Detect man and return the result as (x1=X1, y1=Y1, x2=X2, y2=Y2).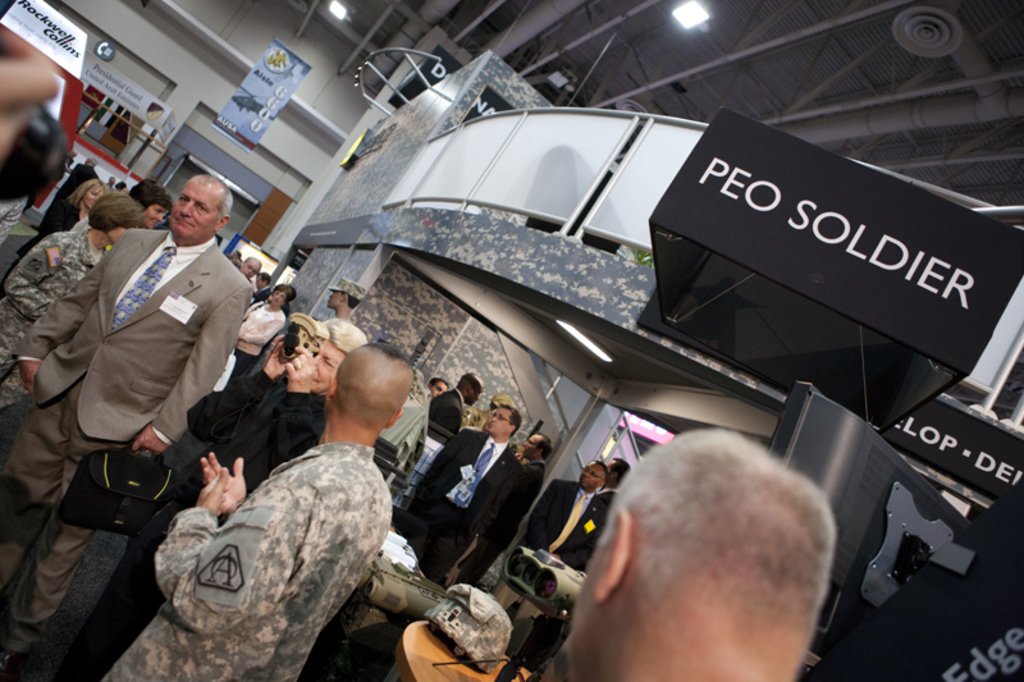
(x1=462, y1=430, x2=550, y2=581).
